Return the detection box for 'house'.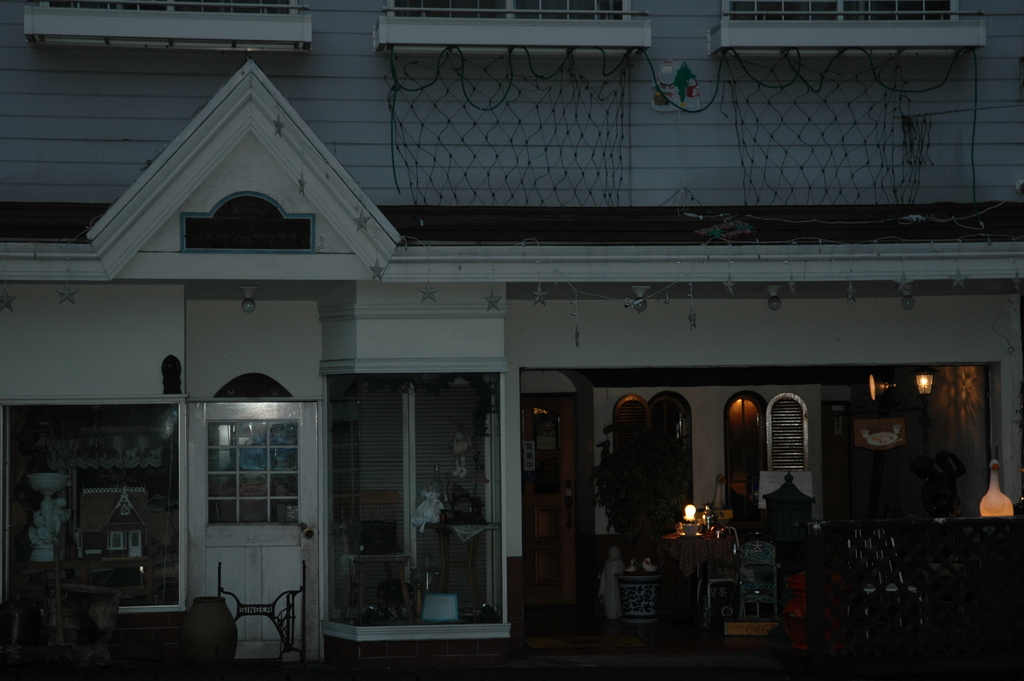
bbox=(0, 0, 1023, 680).
